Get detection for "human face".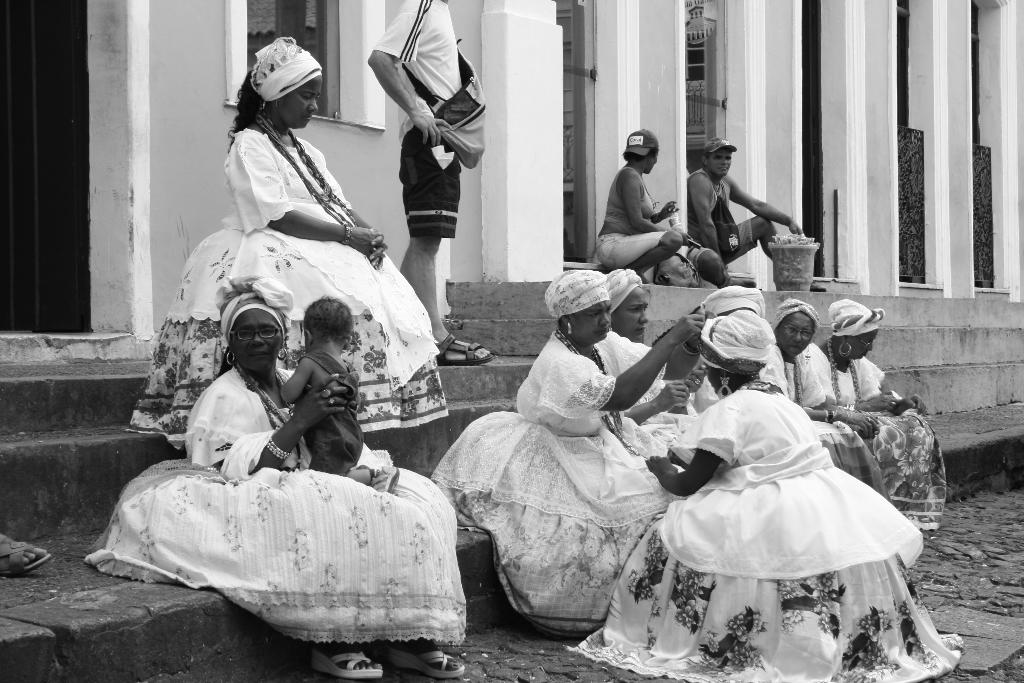
Detection: 276,79,317,128.
